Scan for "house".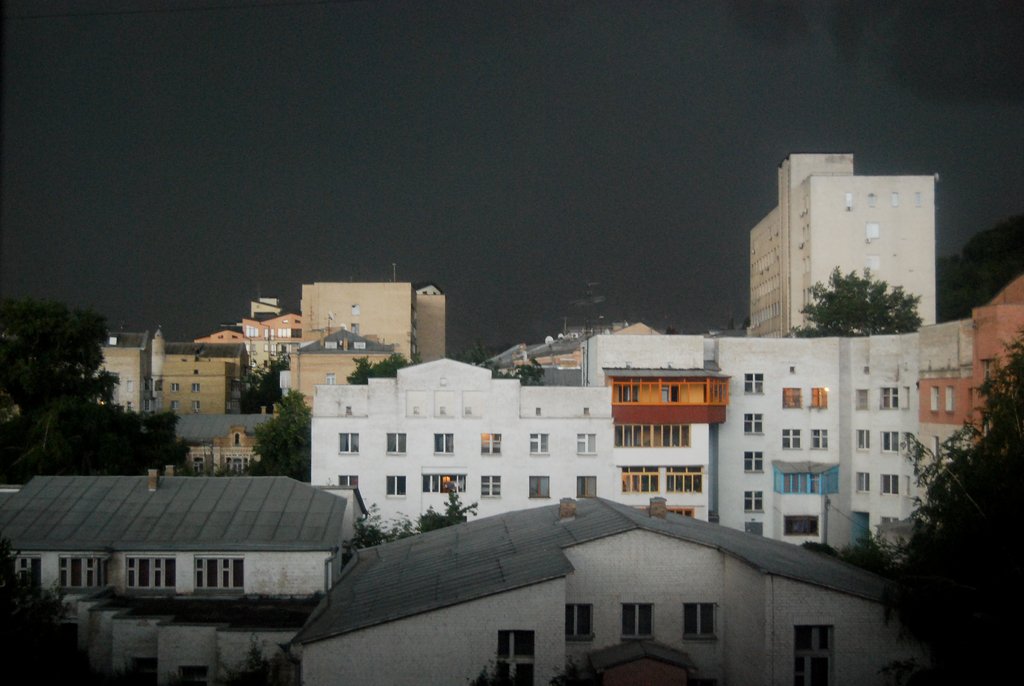
Scan result: locate(97, 330, 163, 412).
